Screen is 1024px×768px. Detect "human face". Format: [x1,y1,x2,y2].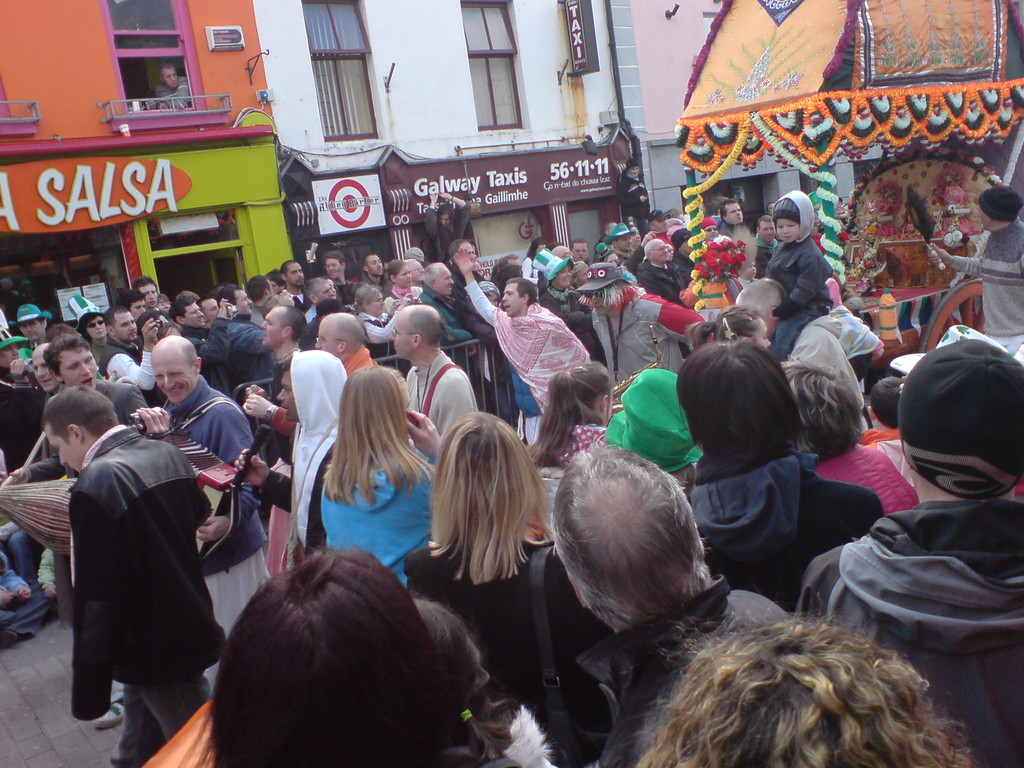
[774,217,800,243].
